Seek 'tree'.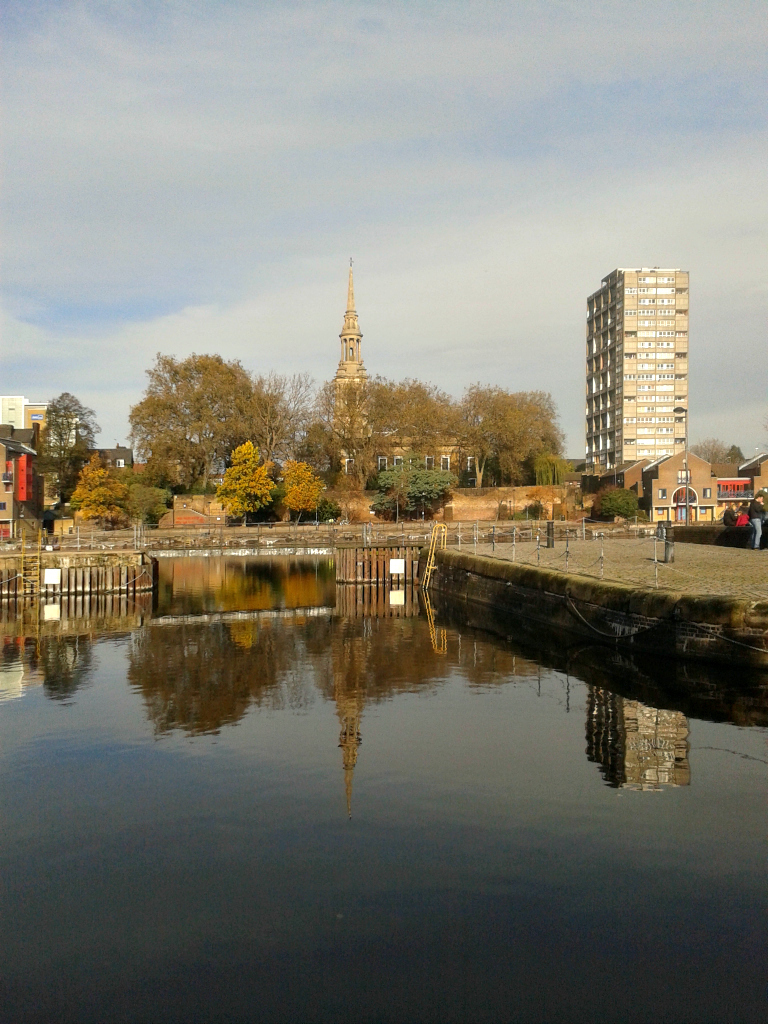
(19, 364, 88, 503).
